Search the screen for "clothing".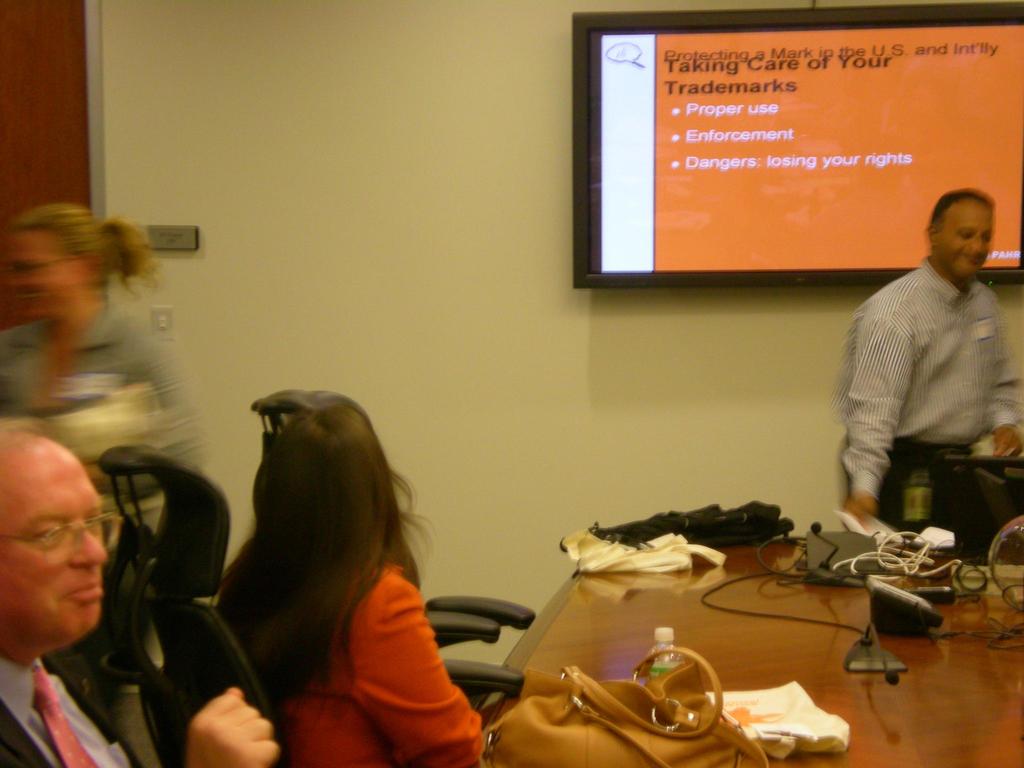
Found at l=0, t=662, r=184, b=767.
